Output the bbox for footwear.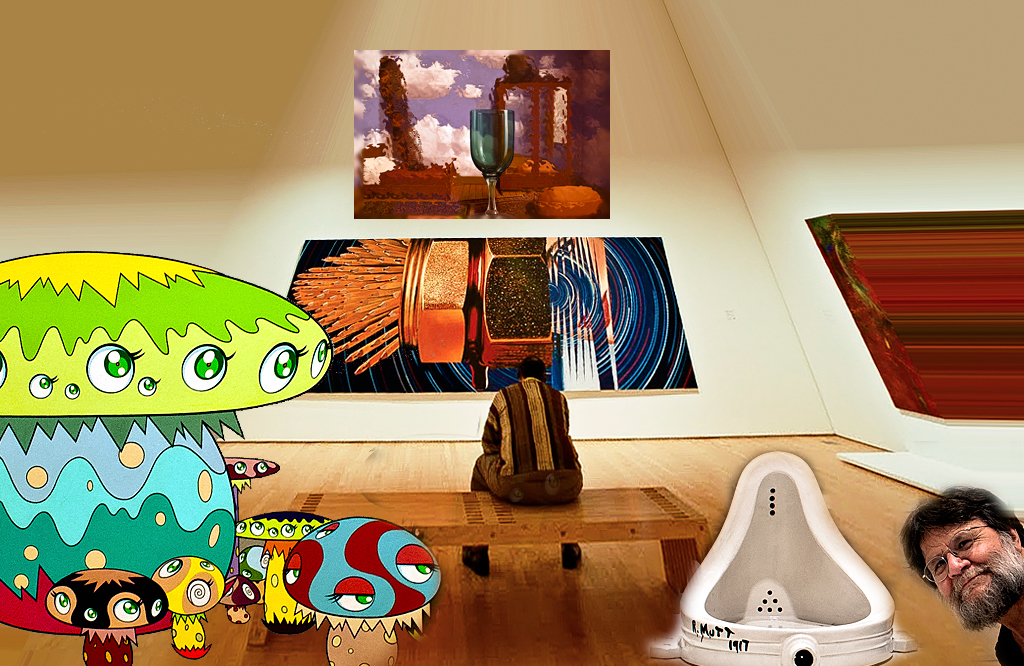
rect(560, 540, 584, 567).
